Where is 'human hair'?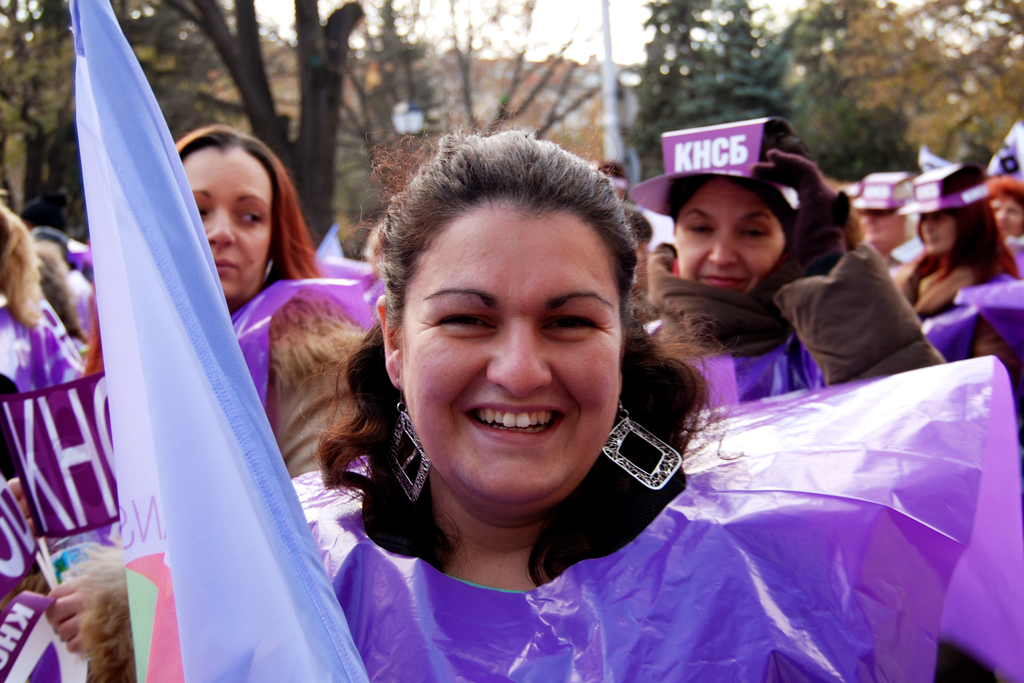
{"left": 34, "top": 238, "right": 79, "bottom": 333}.
